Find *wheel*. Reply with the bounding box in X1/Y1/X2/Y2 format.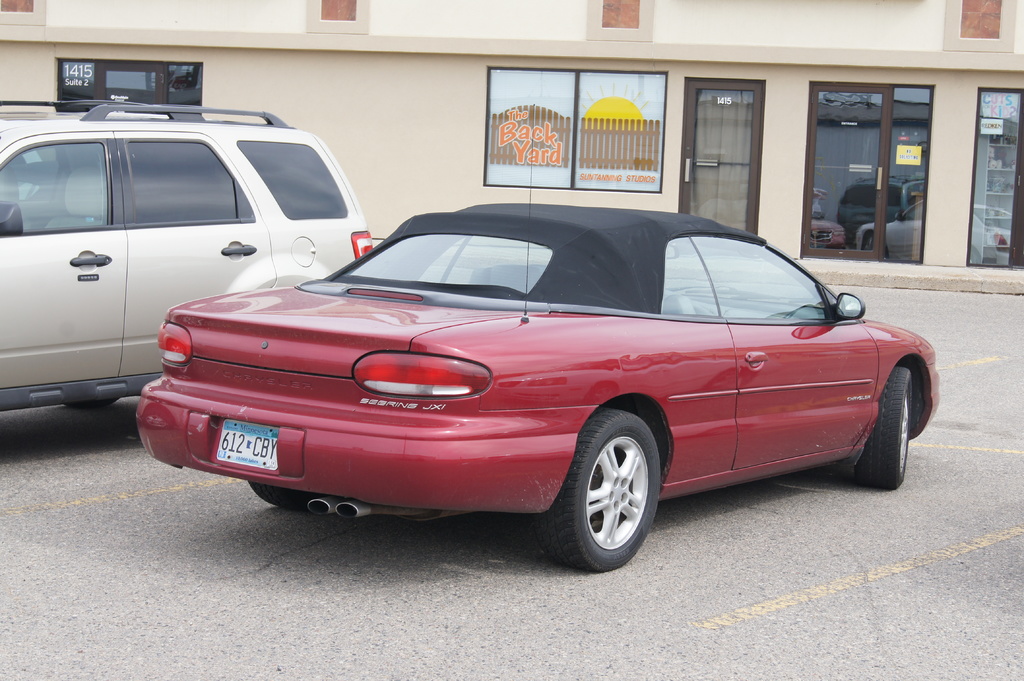
853/364/913/504.
